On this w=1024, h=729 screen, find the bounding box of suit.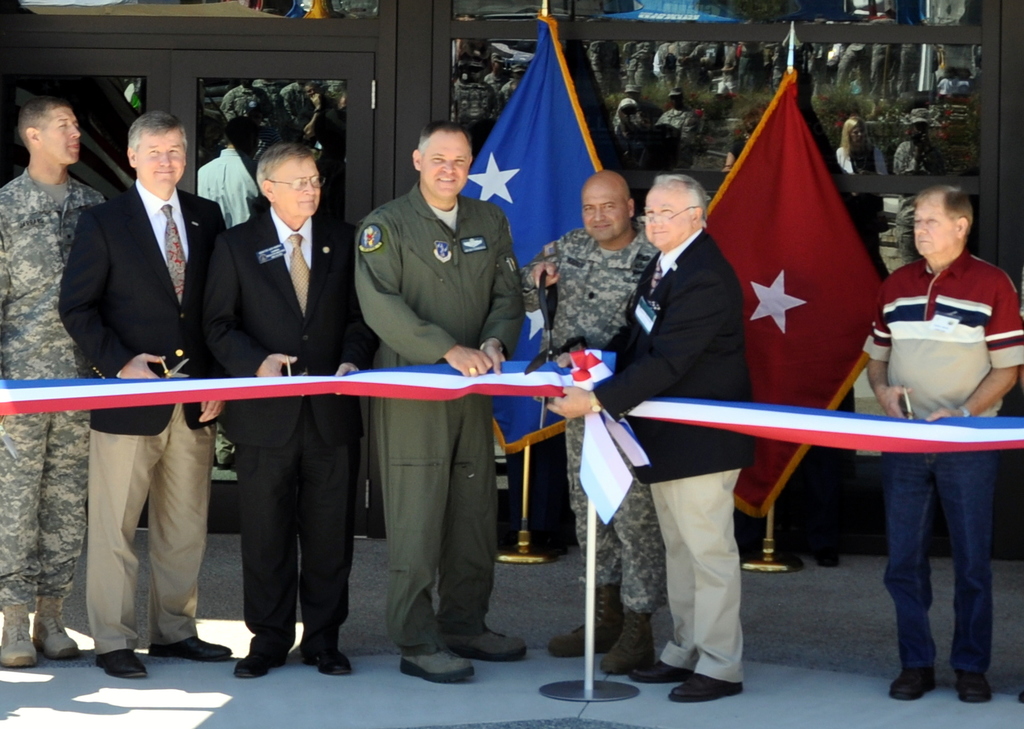
Bounding box: box=[592, 226, 758, 685].
